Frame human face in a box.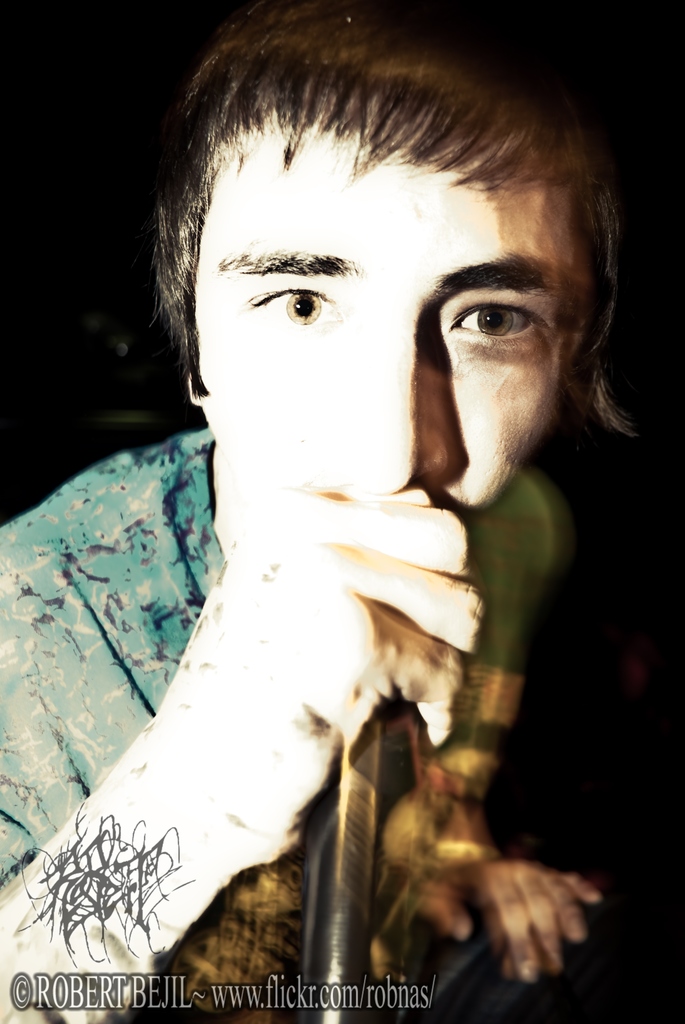
(left=207, top=116, right=597, bottom=514).
